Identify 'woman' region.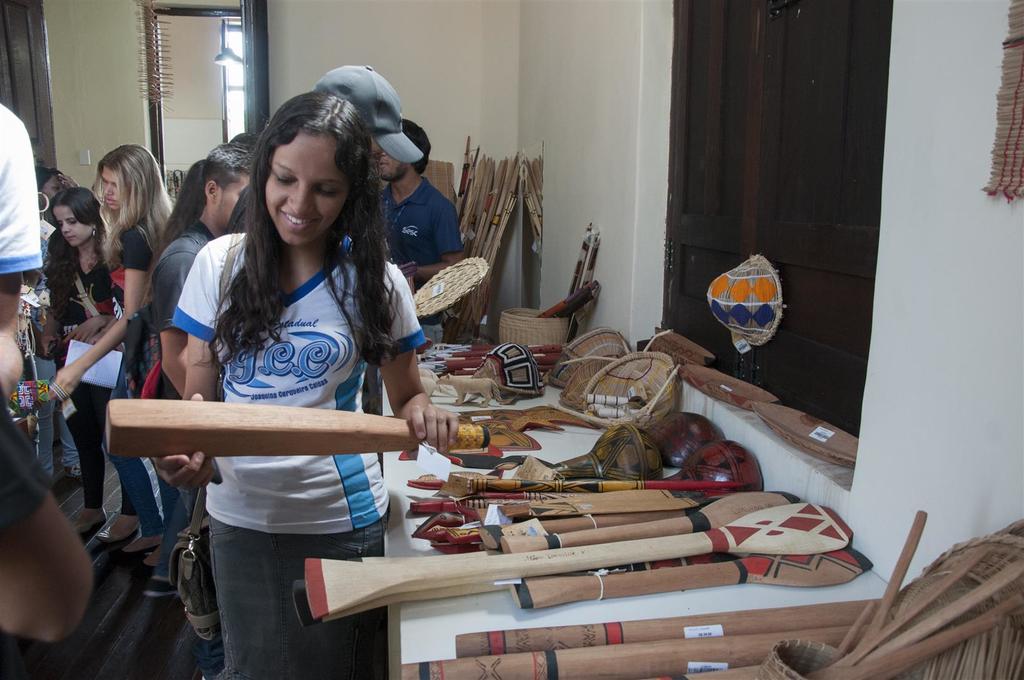
Region: left=156, top=92, right=459, bottom=679.
